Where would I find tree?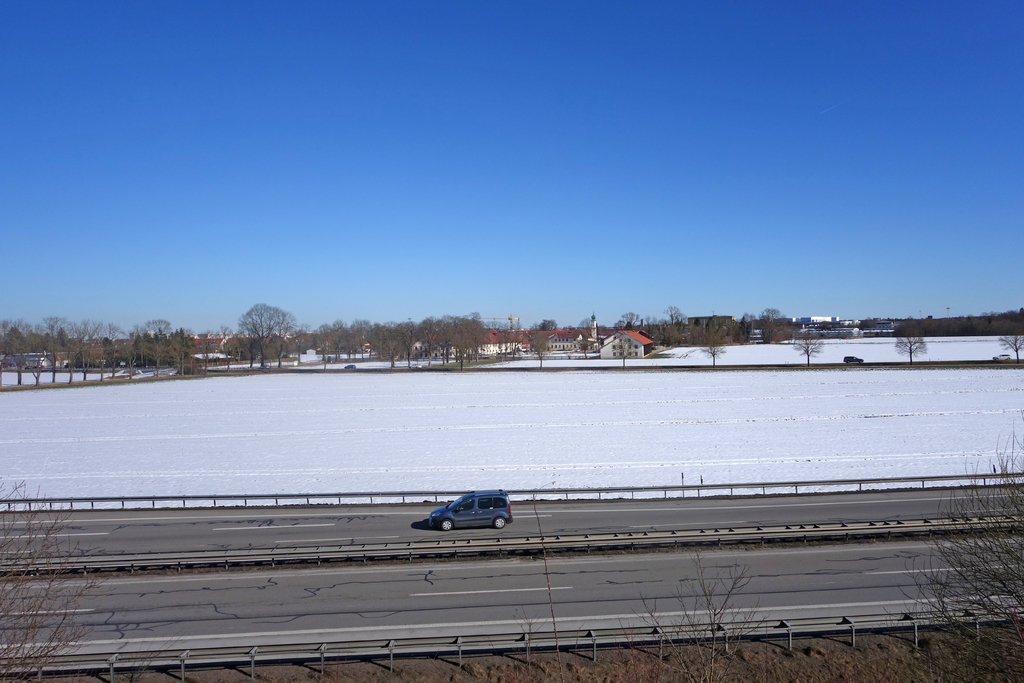
At BBox(893, 308, 925, 356).
